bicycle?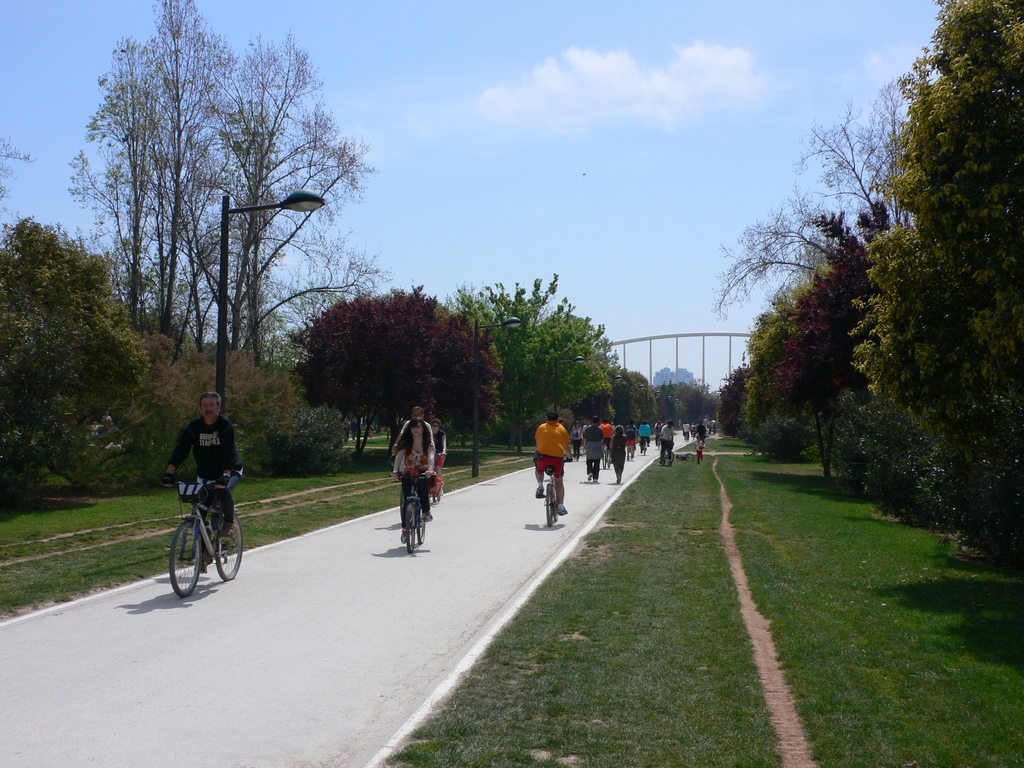
pyautogui.locateOnScreen(691, 430, 697, 440)
